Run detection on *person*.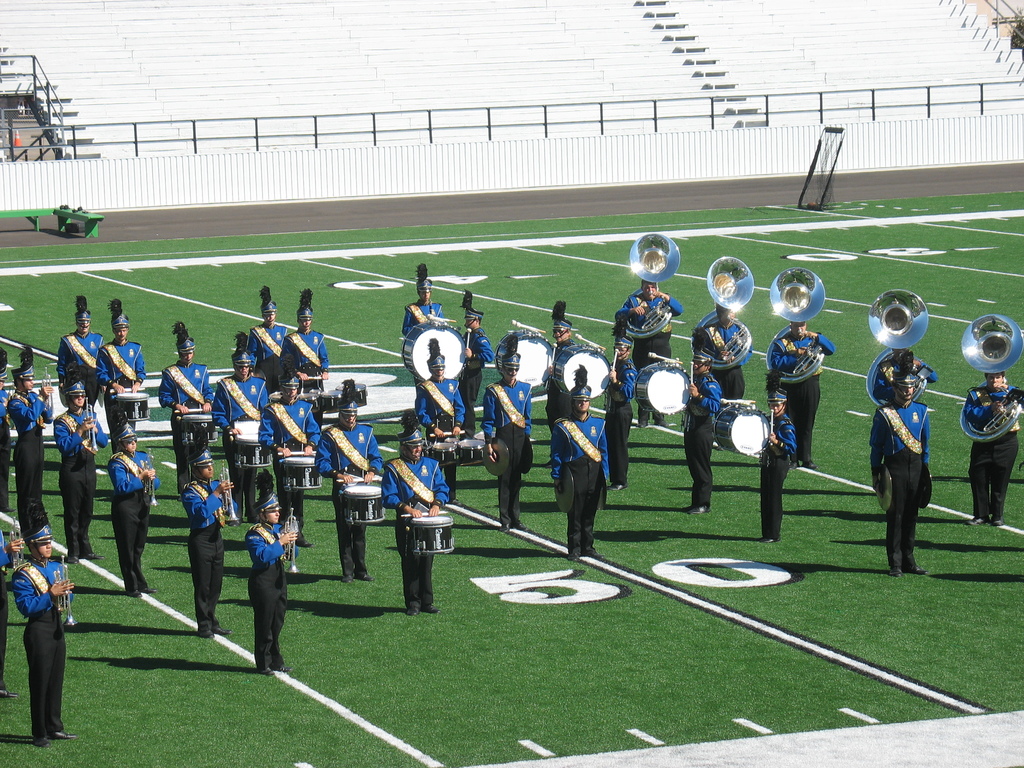
Result: x1=867 y1=351 x2=933 y2=575.
